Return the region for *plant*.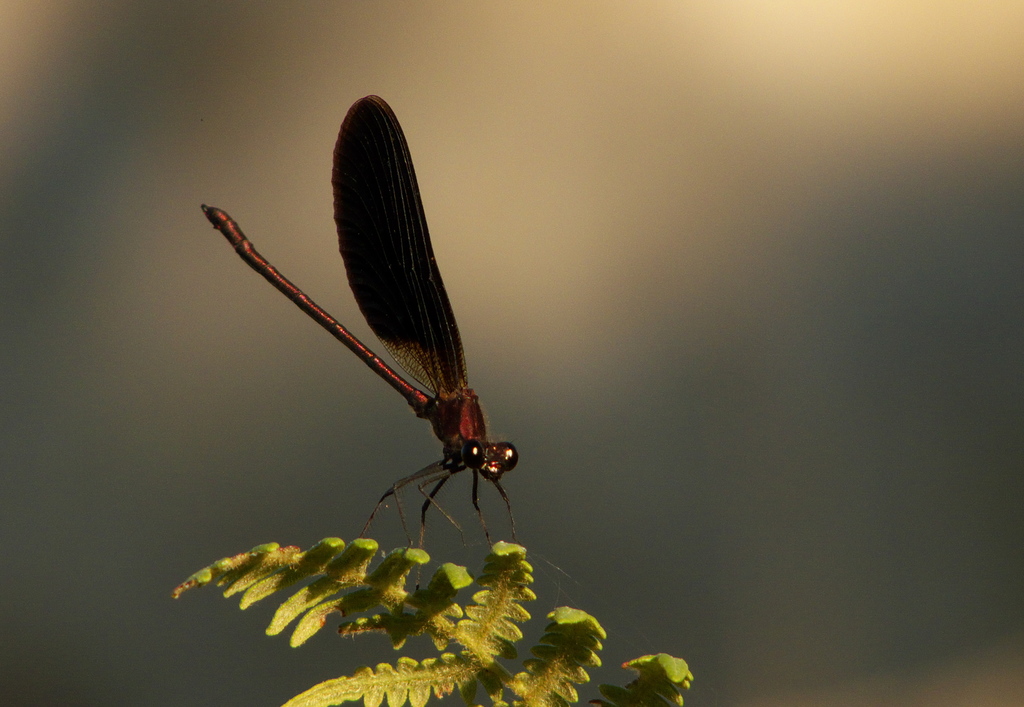
(left=166, top=523, right=689, bottom=706).
